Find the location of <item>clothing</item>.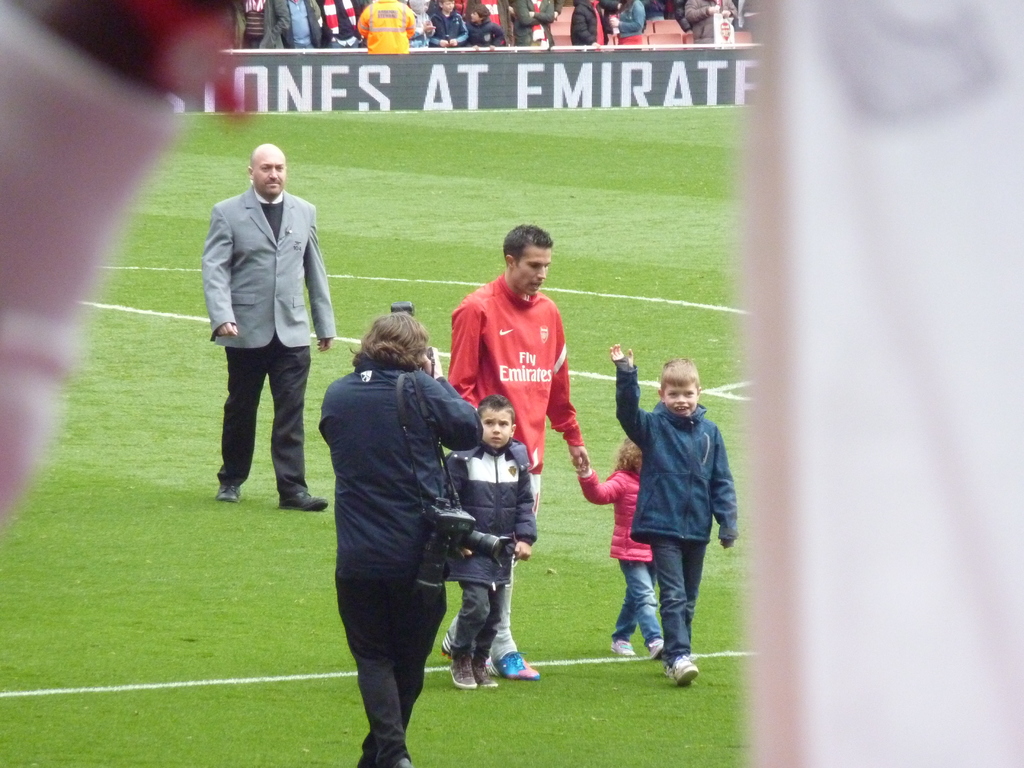
Location: [left=609, top=0, right=645, bottom=45].
